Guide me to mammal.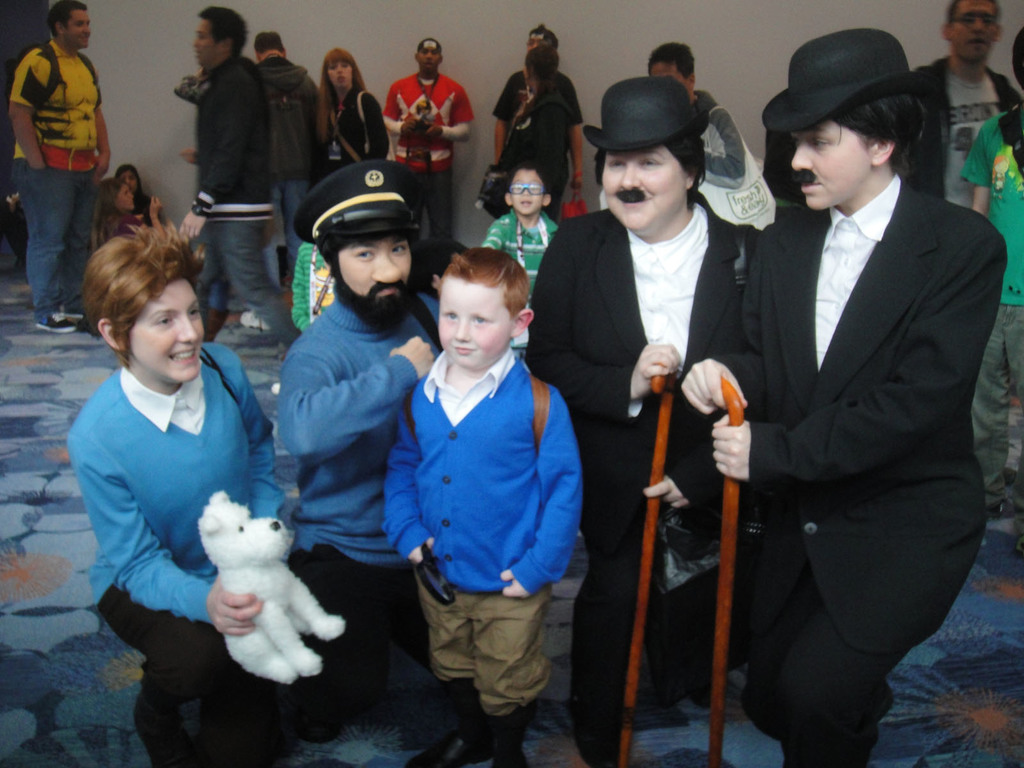
Guidance: bbox(384, 37, 476, 237).
